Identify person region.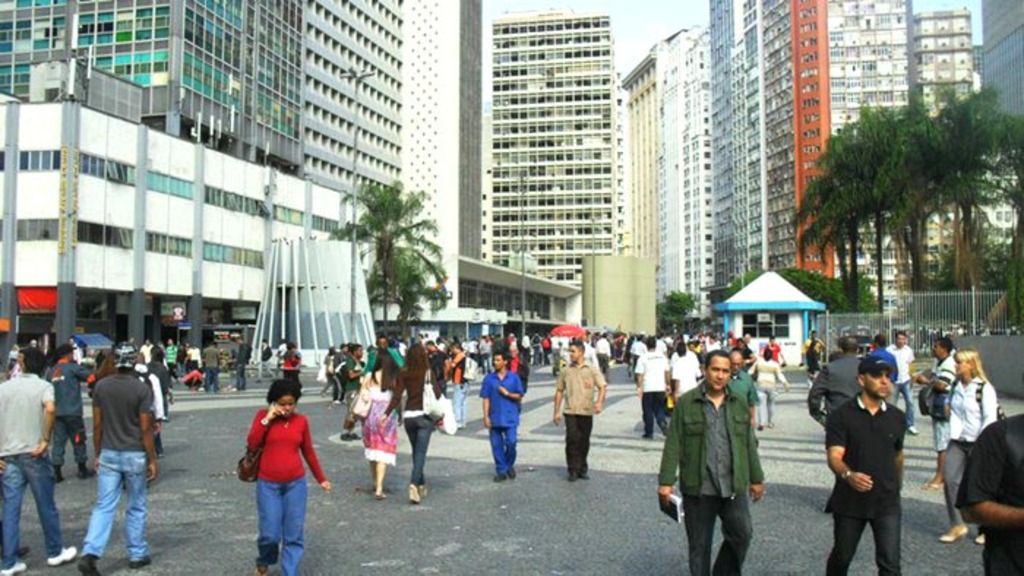
Region: [x1=398, y1=342, x2=440, y2=516].
